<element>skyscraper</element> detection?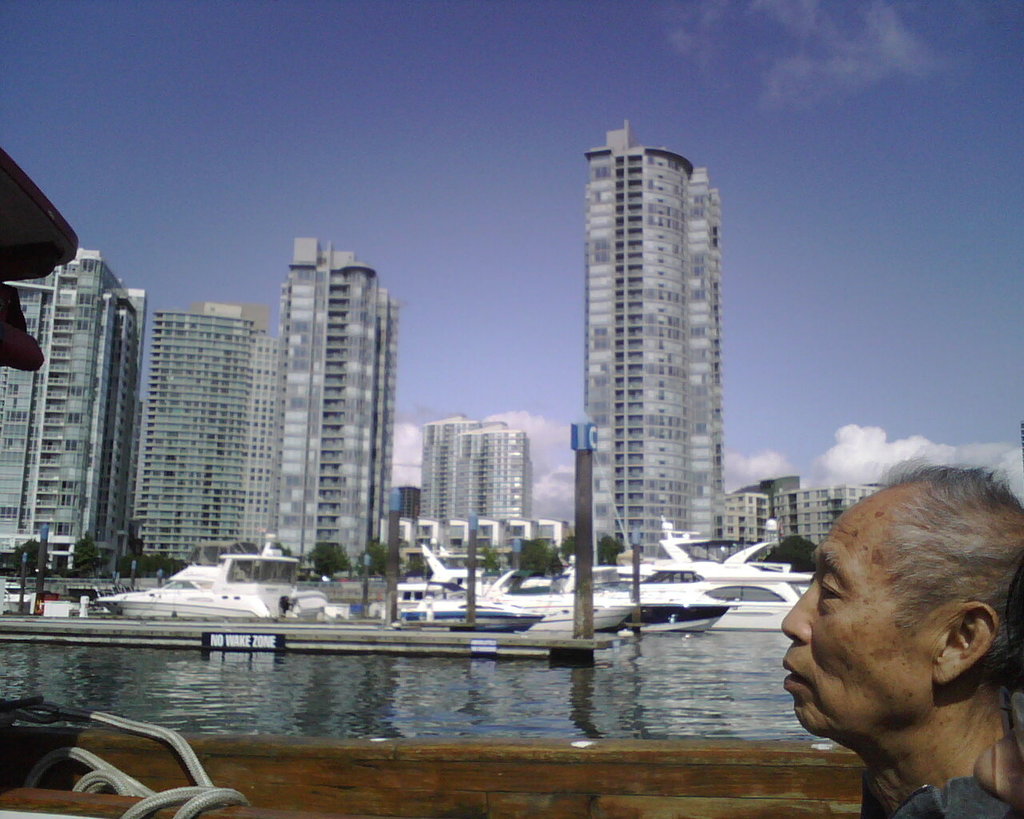
Rect(278, 229, 395, 568)
